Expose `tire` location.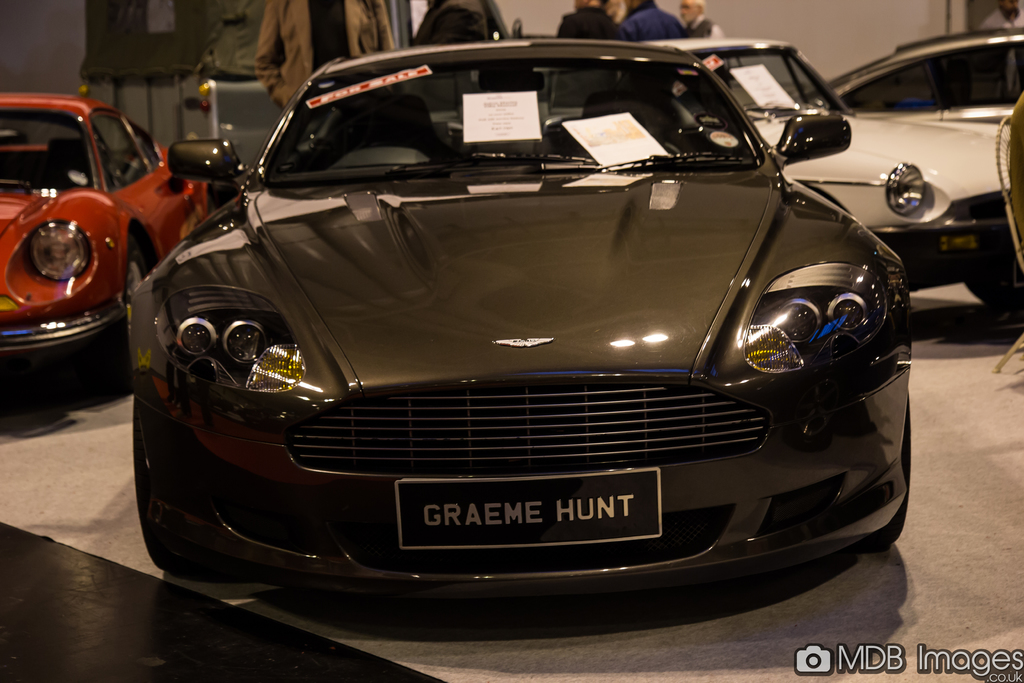
Exposed at 135/404/223/573.
